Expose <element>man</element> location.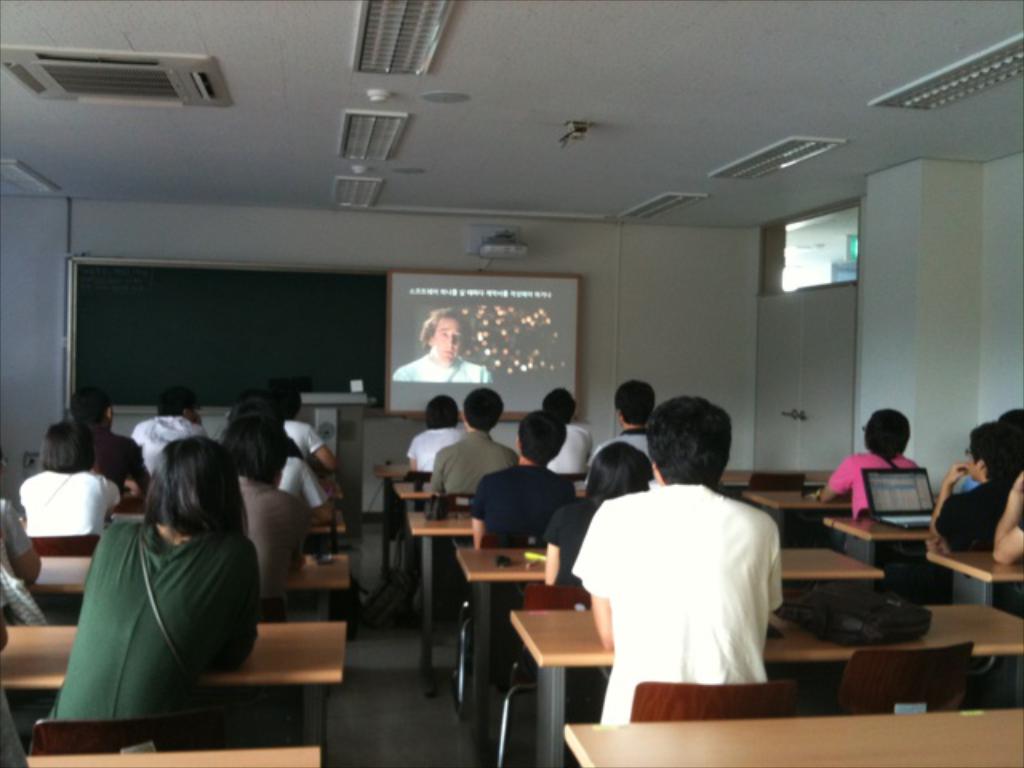
Exposed at crop(395, 306, 496, 386).
